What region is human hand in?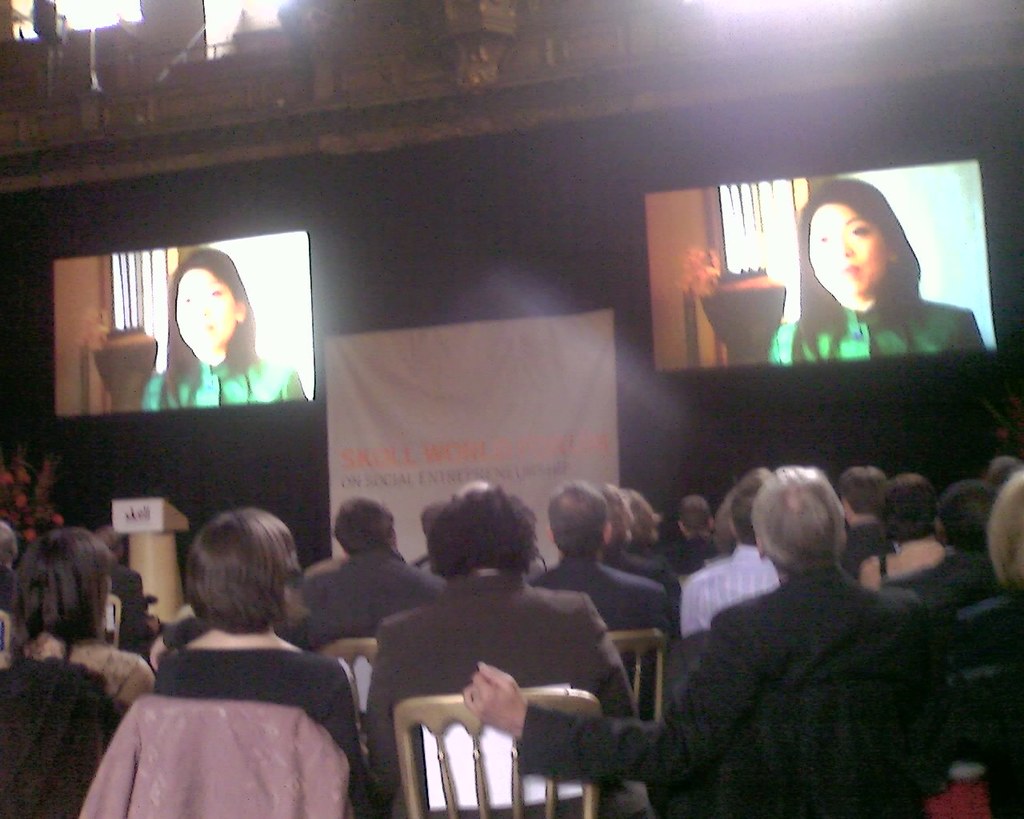
select_region(457, 662, 529, 734).
